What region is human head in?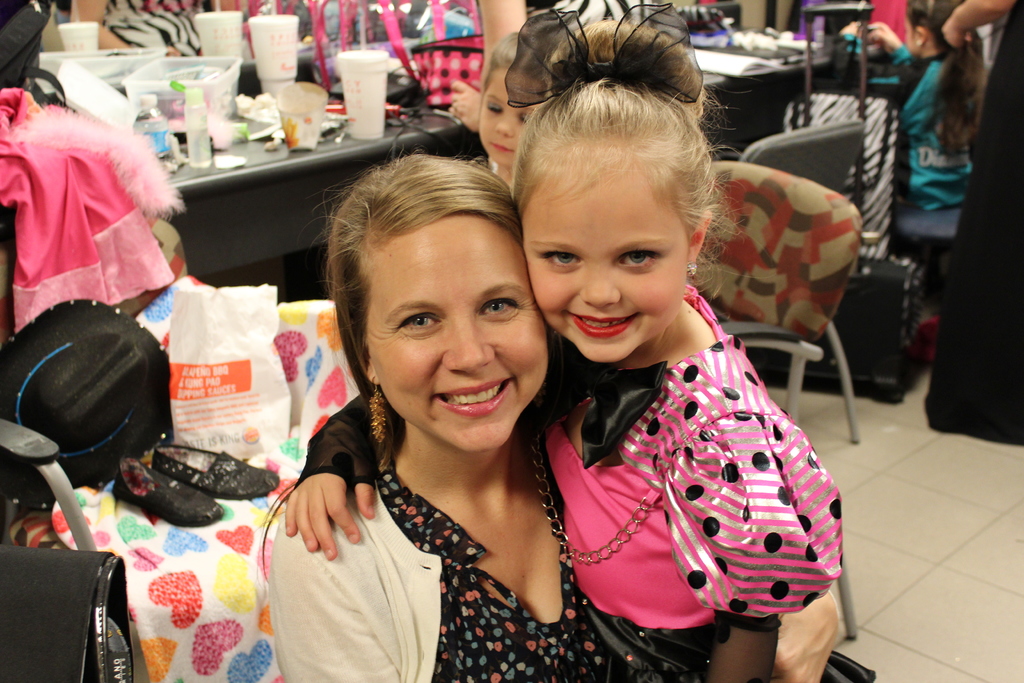
BBox(897, 0, 985, 57).
